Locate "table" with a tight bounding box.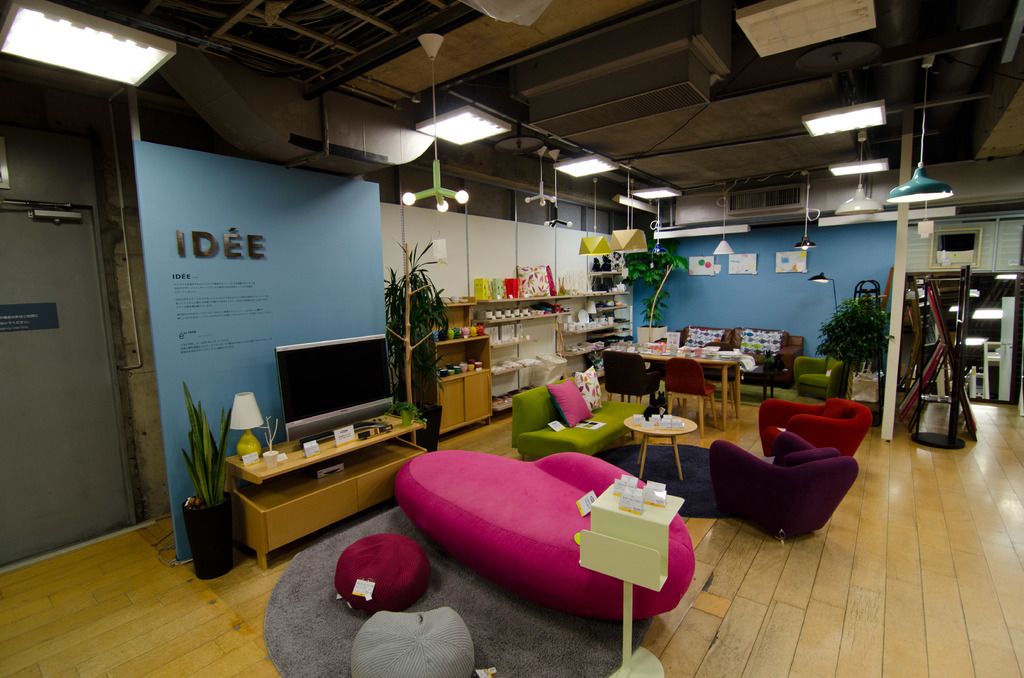
[624, 413, 697, 478].
